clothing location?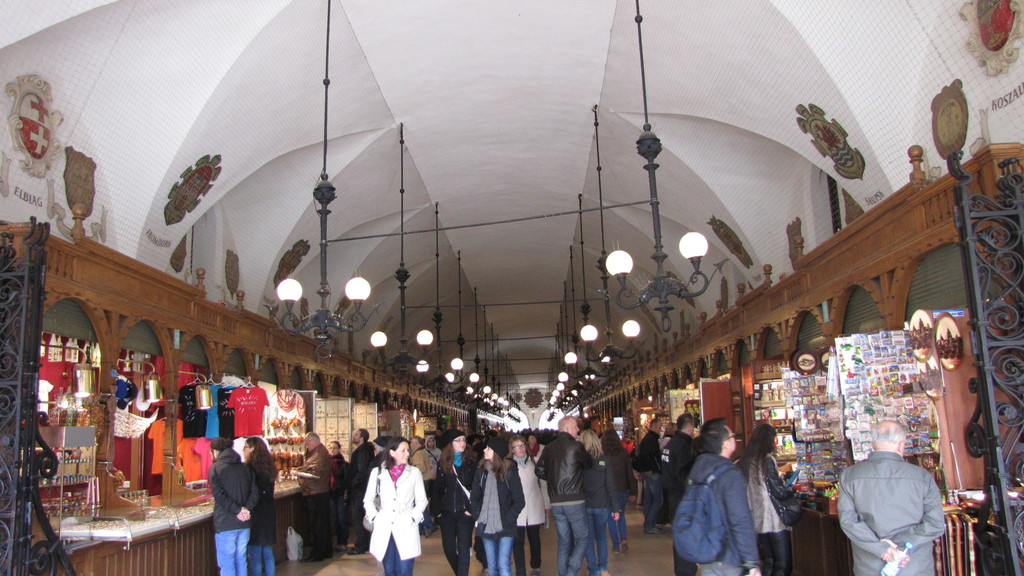
[514,461,551,567]
